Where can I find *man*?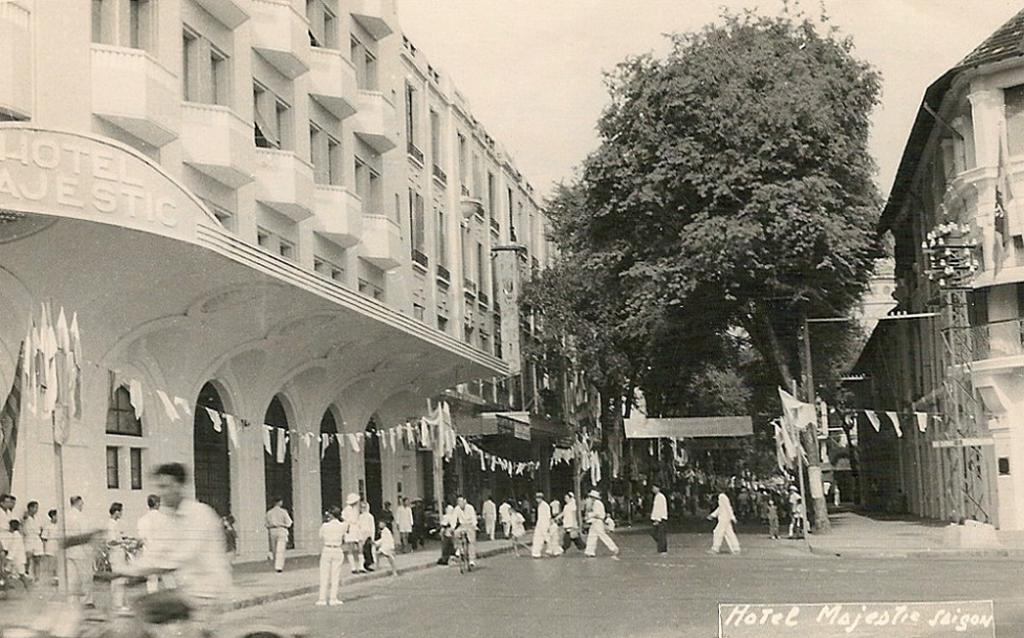
You can find it at [left=0, top=494, right=13, bottom=530].
